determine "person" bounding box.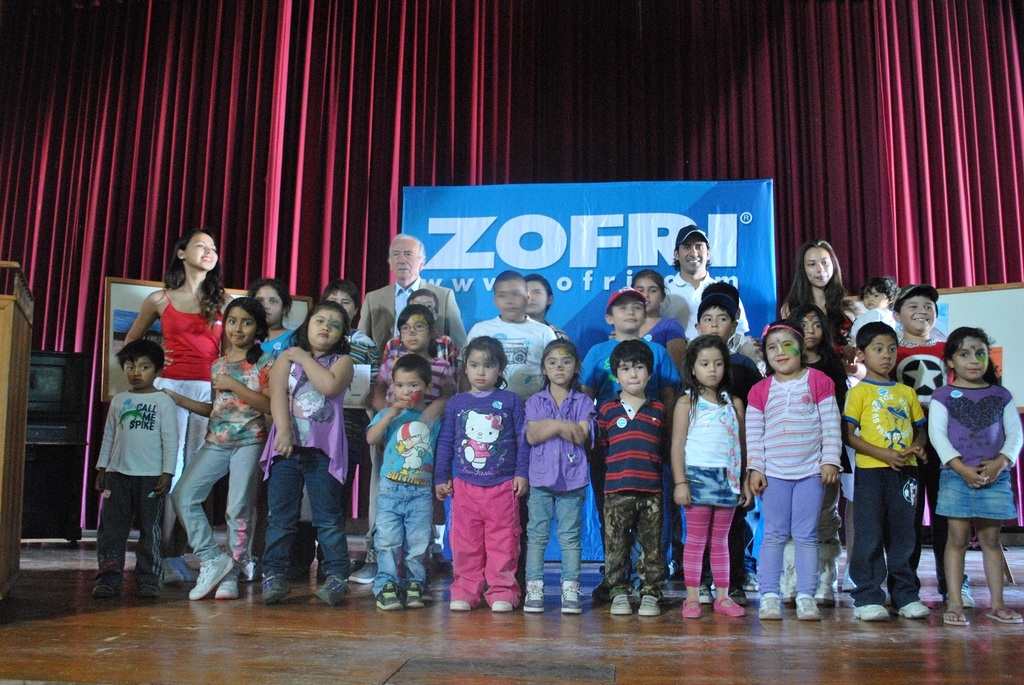
Determined: [left=849, top=324, right=926, bottom=615].
